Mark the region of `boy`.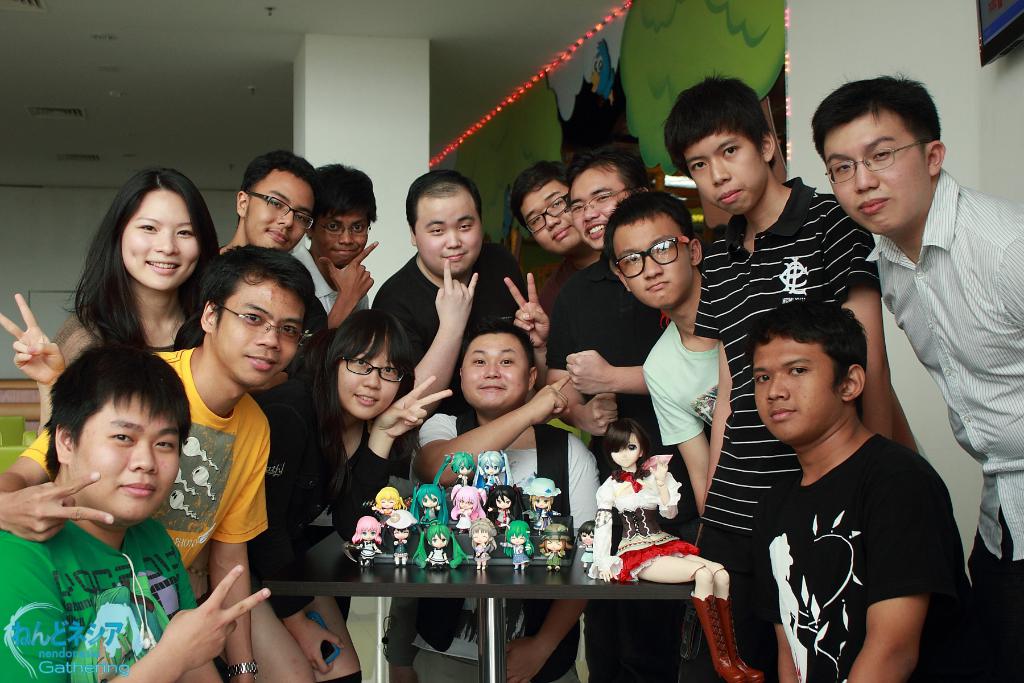
Region: Rect(381, 325, 607, 682).
